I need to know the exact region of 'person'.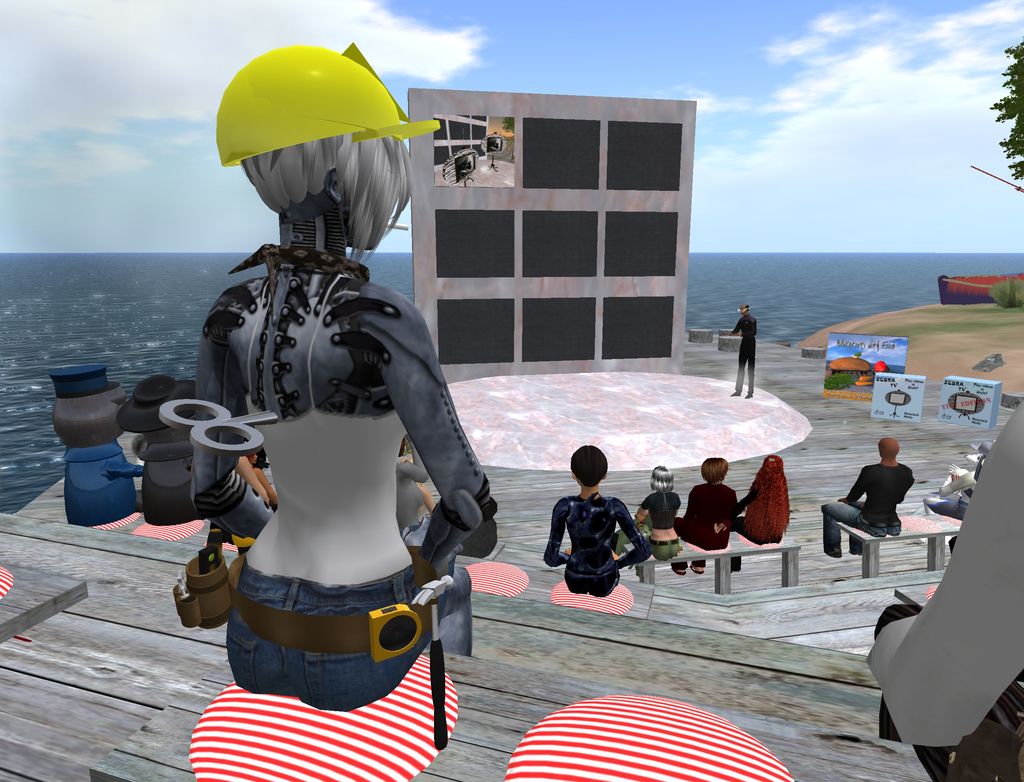
Region: box(546, 443, 647, 596).
